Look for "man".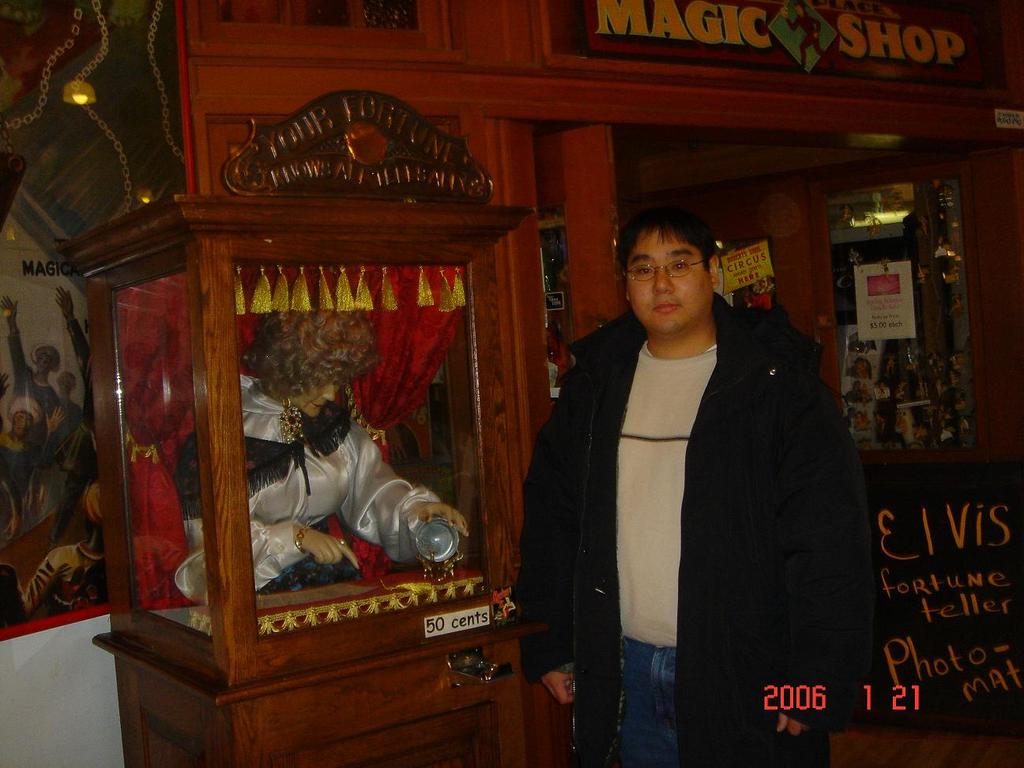
Found: {"left": 518, "top": 191, "right": 875, "bottom": 767}.
